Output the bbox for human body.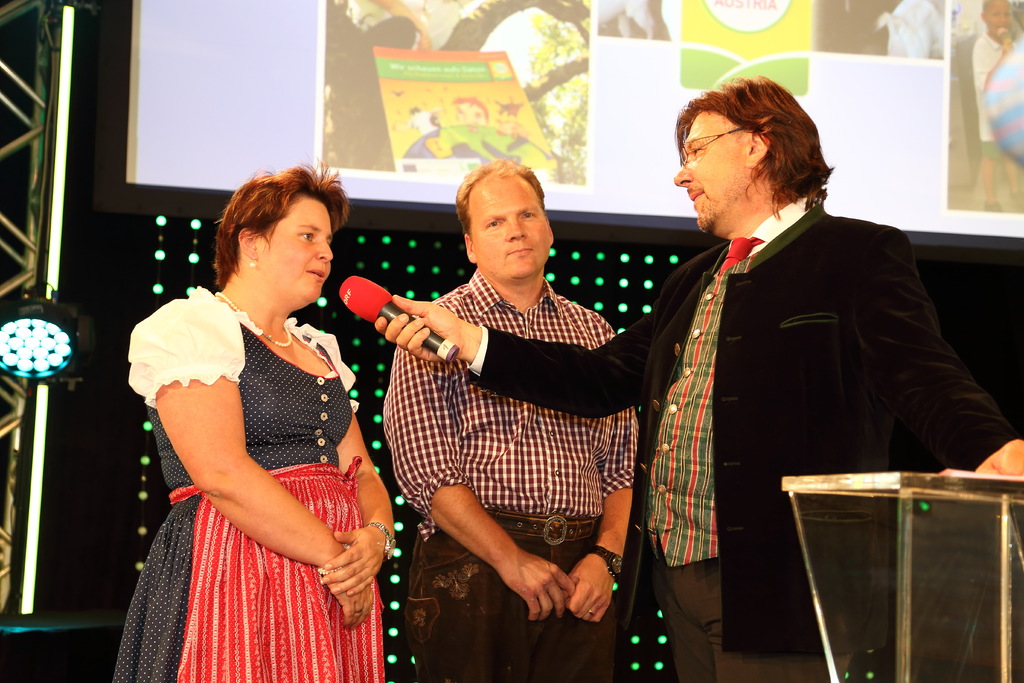
x1=122, y1=161, x2=401, y2=681.
